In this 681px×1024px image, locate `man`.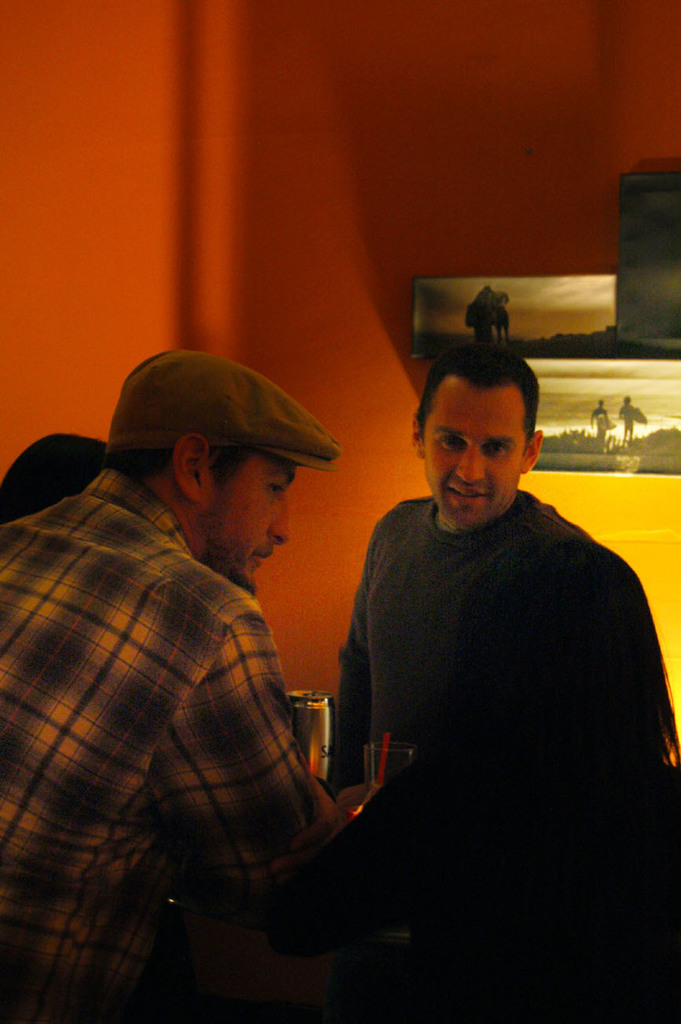
Bounding box: crop(320, 350, 680, 1023).
